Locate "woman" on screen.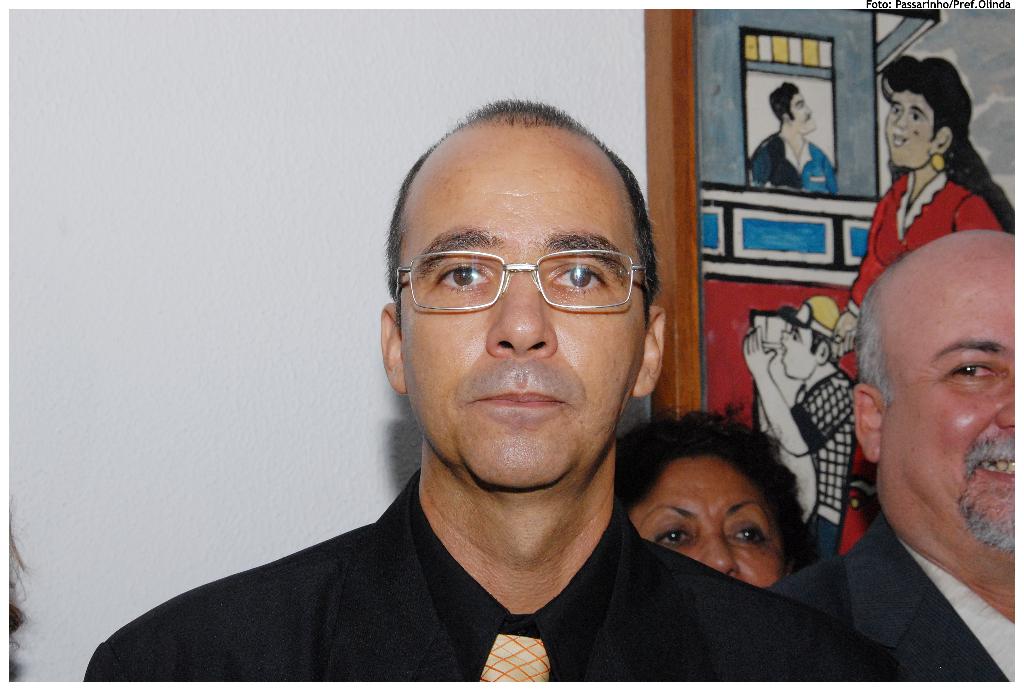
On screen at 837 46 1022 555.
